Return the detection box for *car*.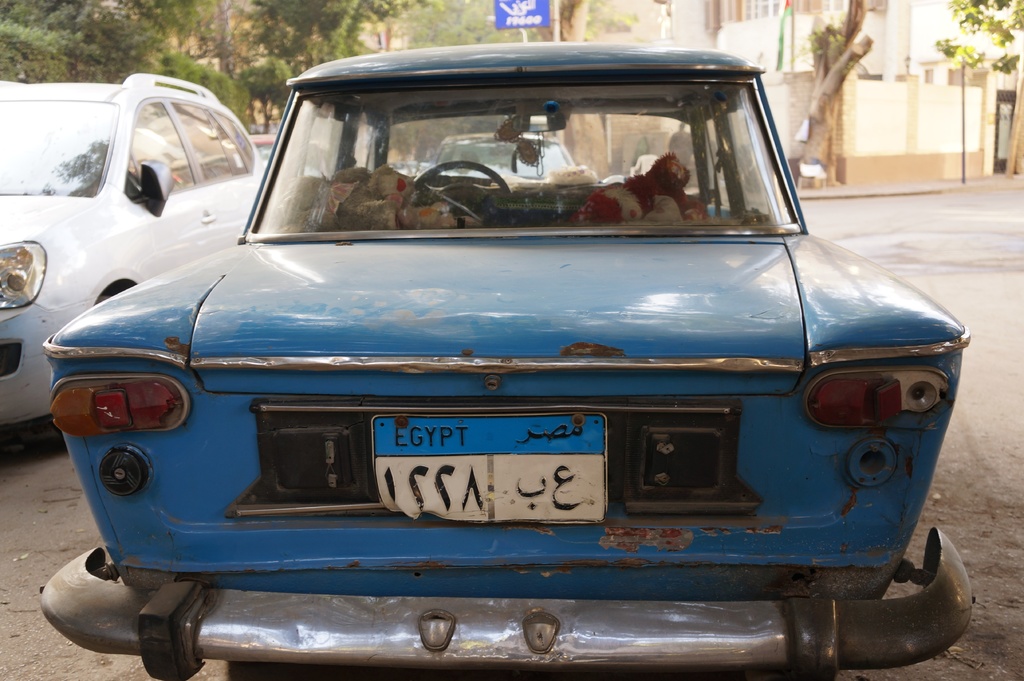
(x1=0, y1=72, x2=265, y2=439).
